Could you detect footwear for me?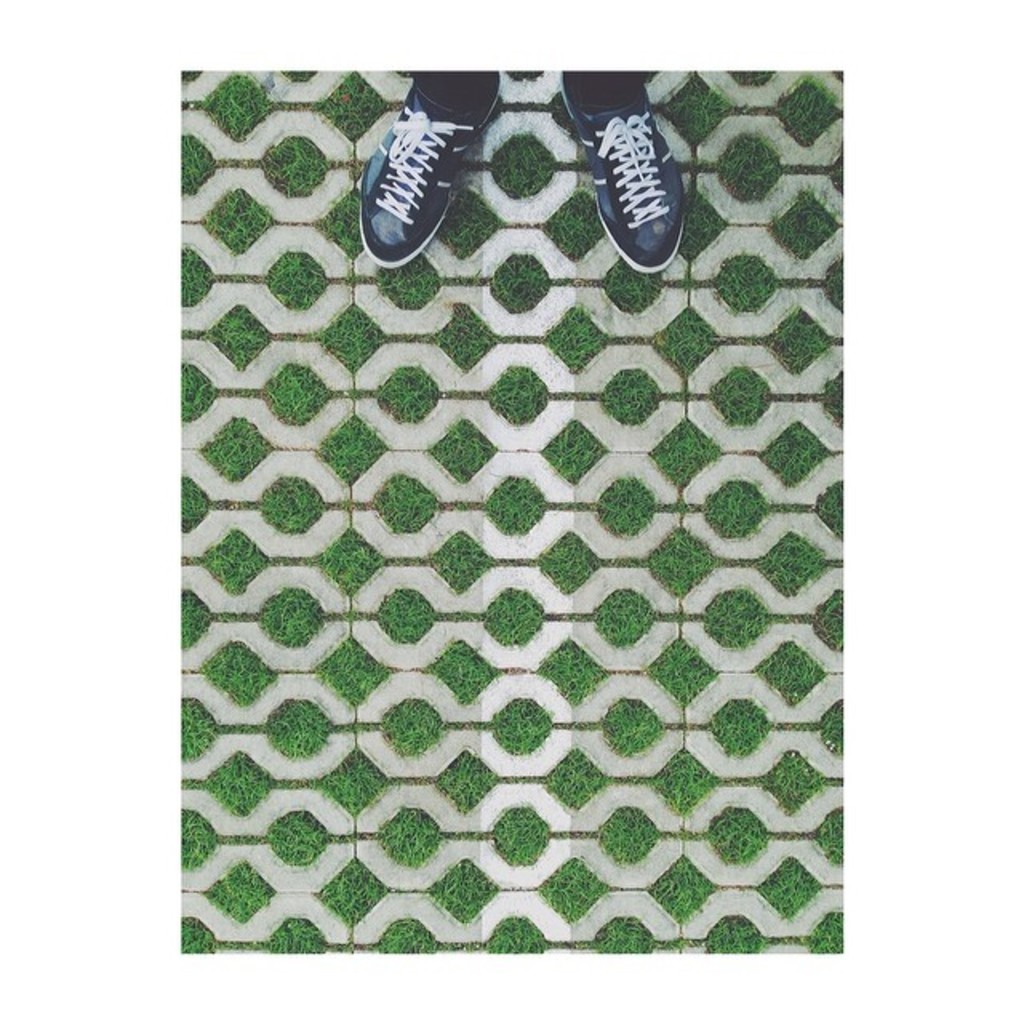
Detection result: box=[566, 69, 686, 272].
